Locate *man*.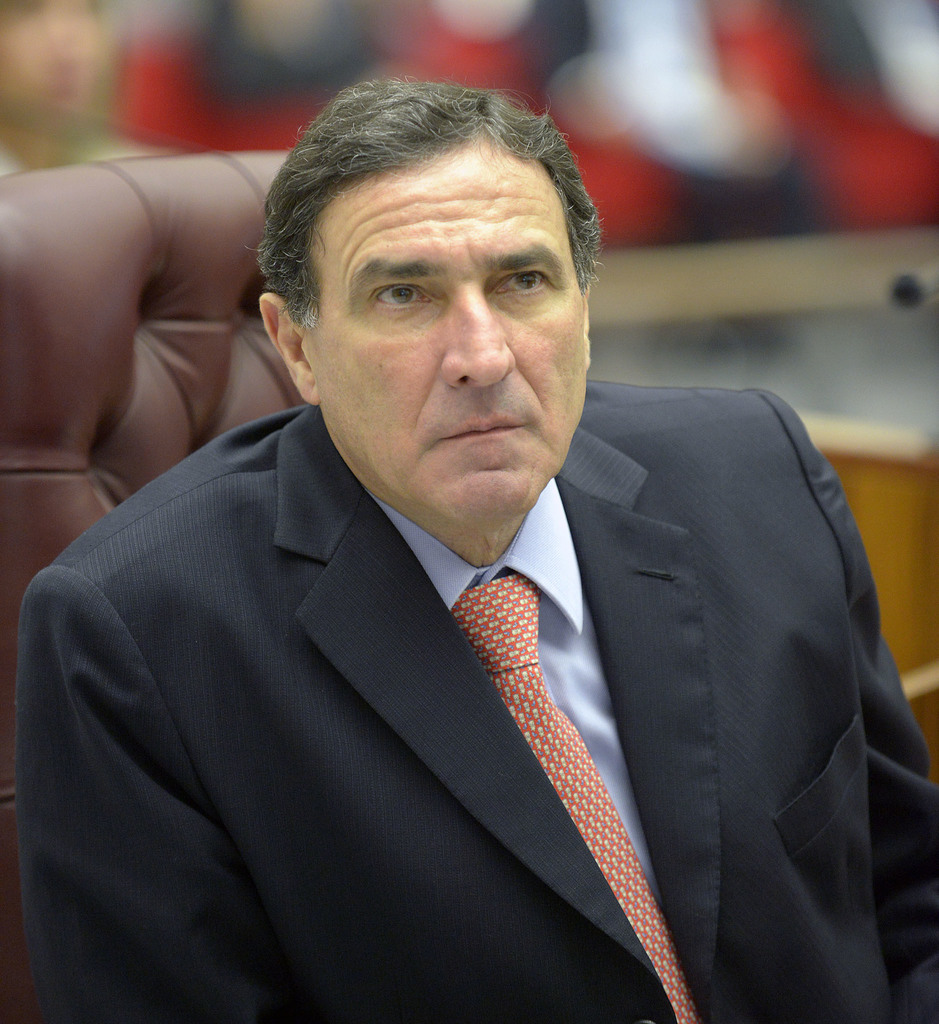
Bounding box: <box>12,89,927,1023</box>.
